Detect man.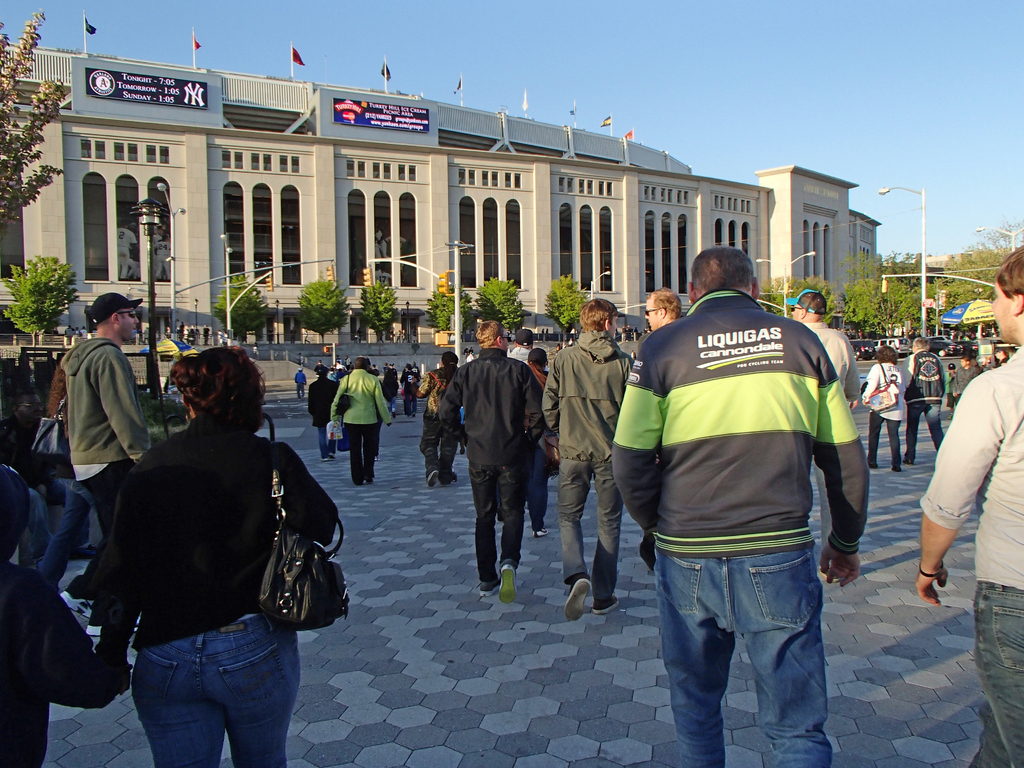
Detected at (911,252,1023,767).
